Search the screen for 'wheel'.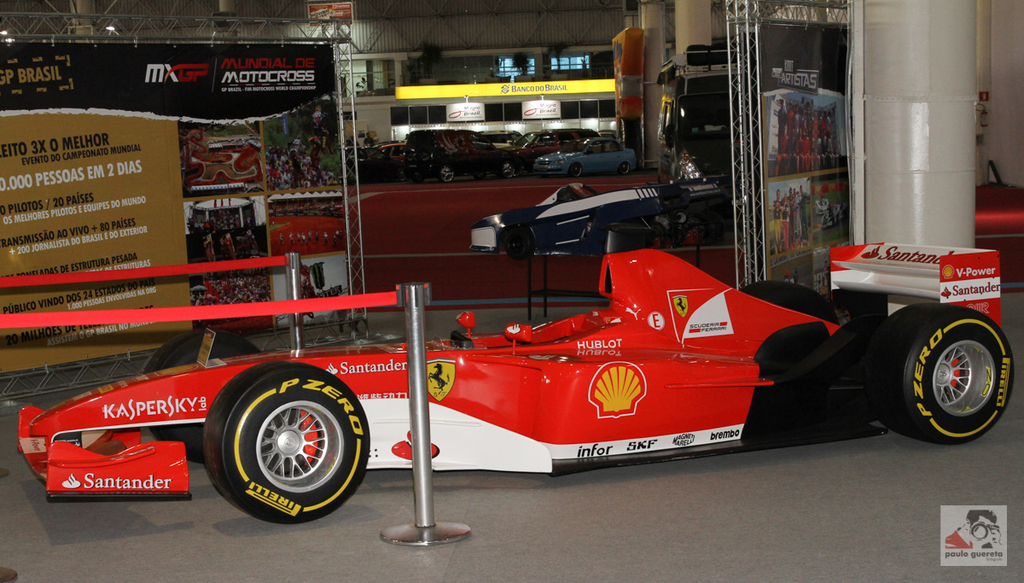
Found at (864,301,1015,445).
